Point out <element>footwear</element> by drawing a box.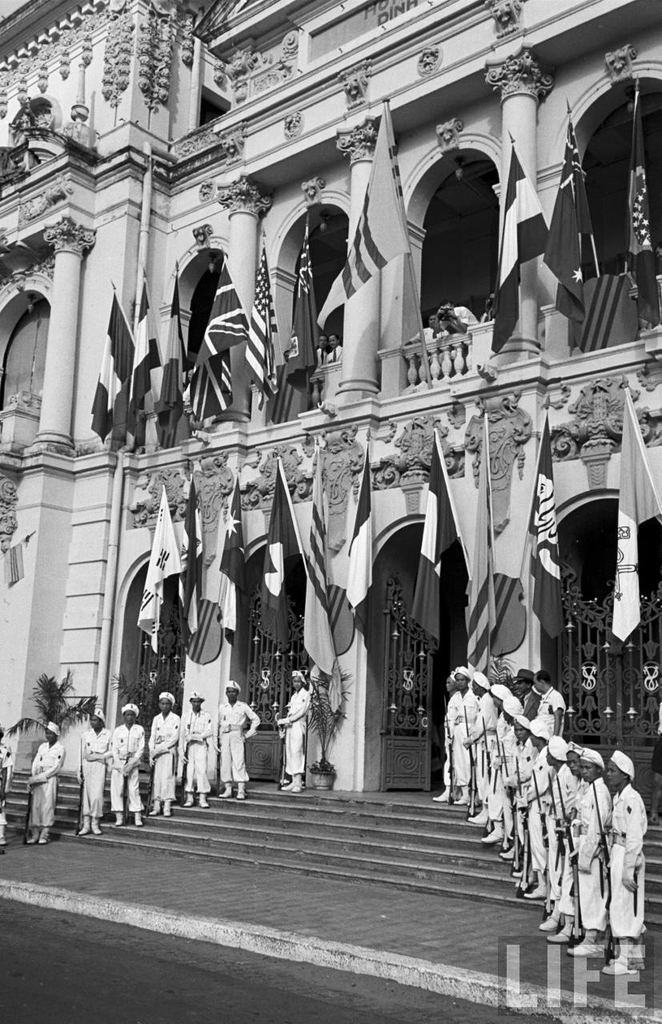
(left=600, top=952, right=639, bottom=975).
